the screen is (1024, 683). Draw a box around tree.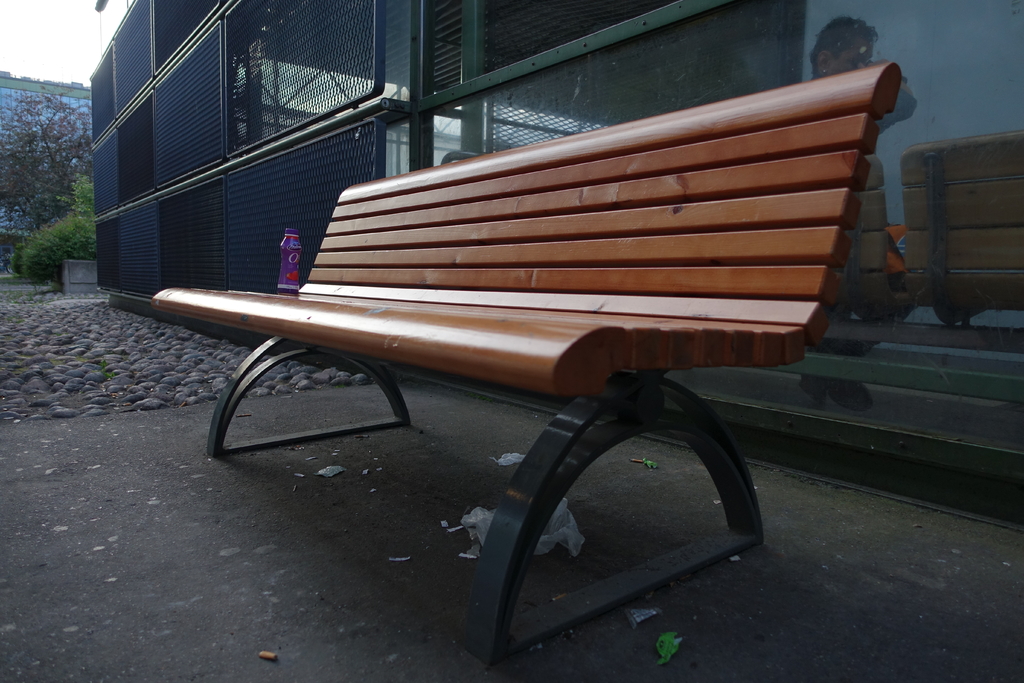
0,84,95,235.
